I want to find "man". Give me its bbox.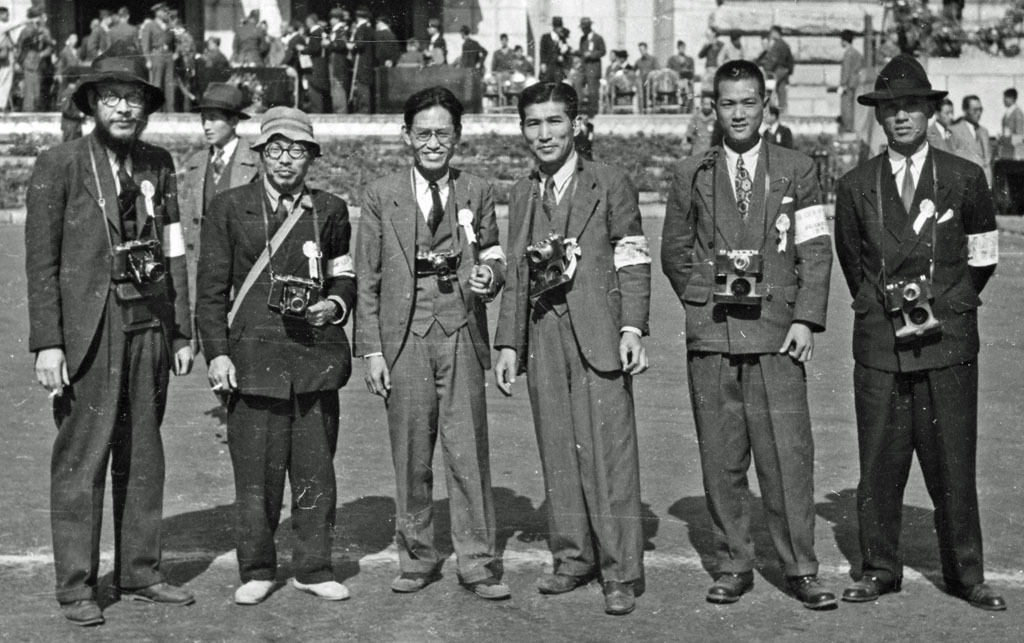
Rect(195, 102, 353, 609).
